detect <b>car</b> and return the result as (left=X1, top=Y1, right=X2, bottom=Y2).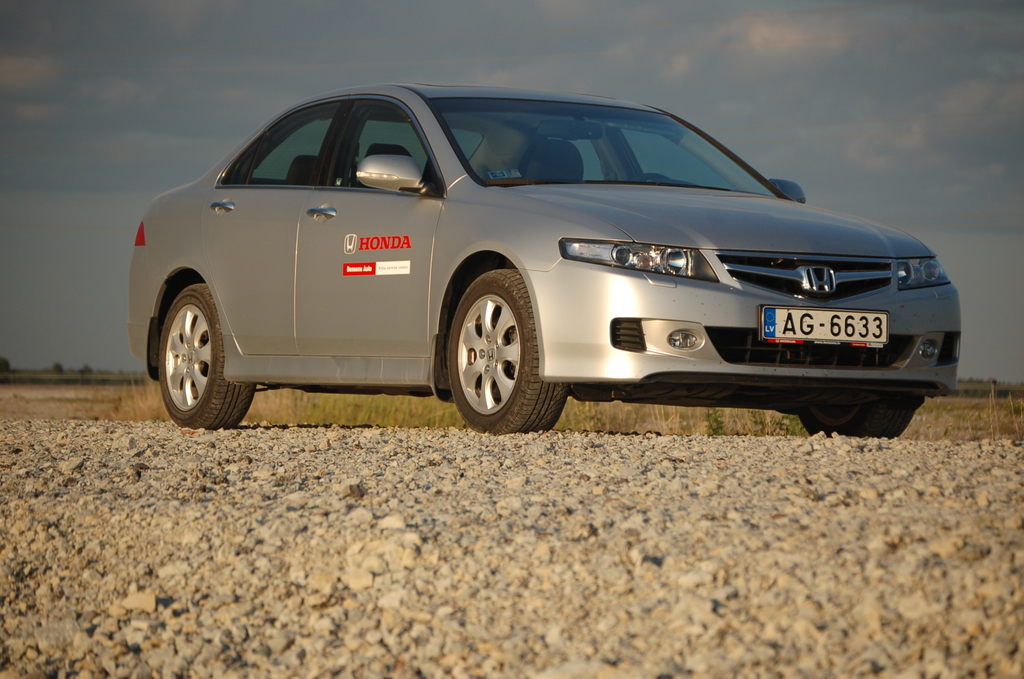
(left=125, top=80, right=964, bottom=434).
